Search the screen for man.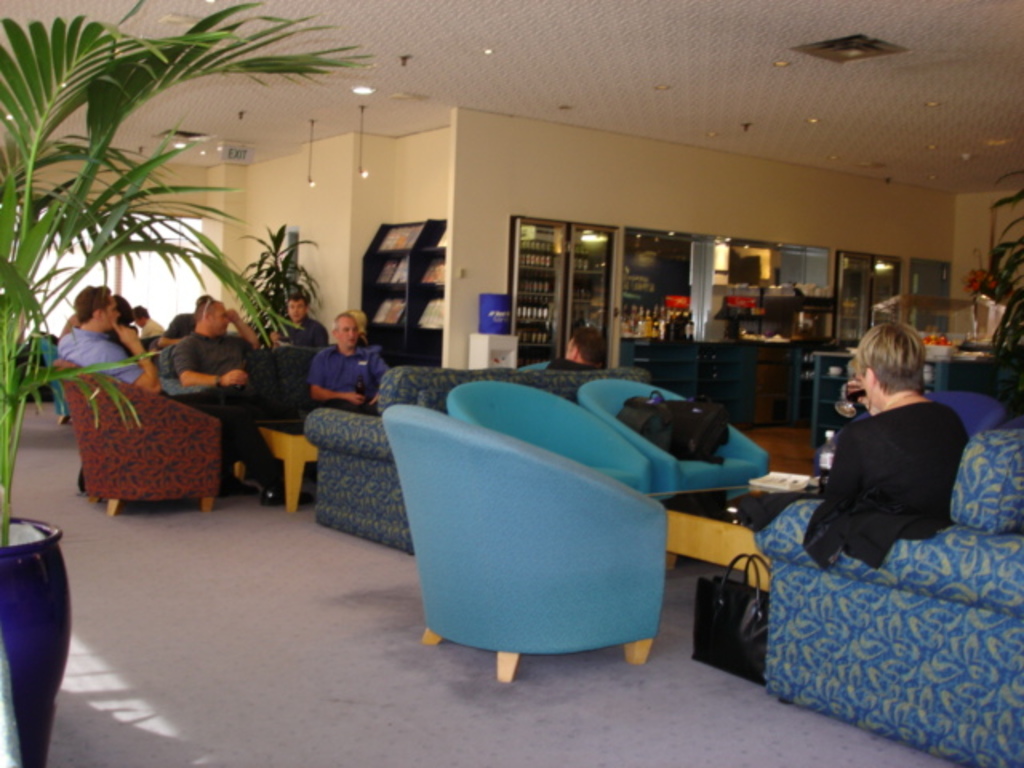
Found at box(168, 294, 301, 510).
